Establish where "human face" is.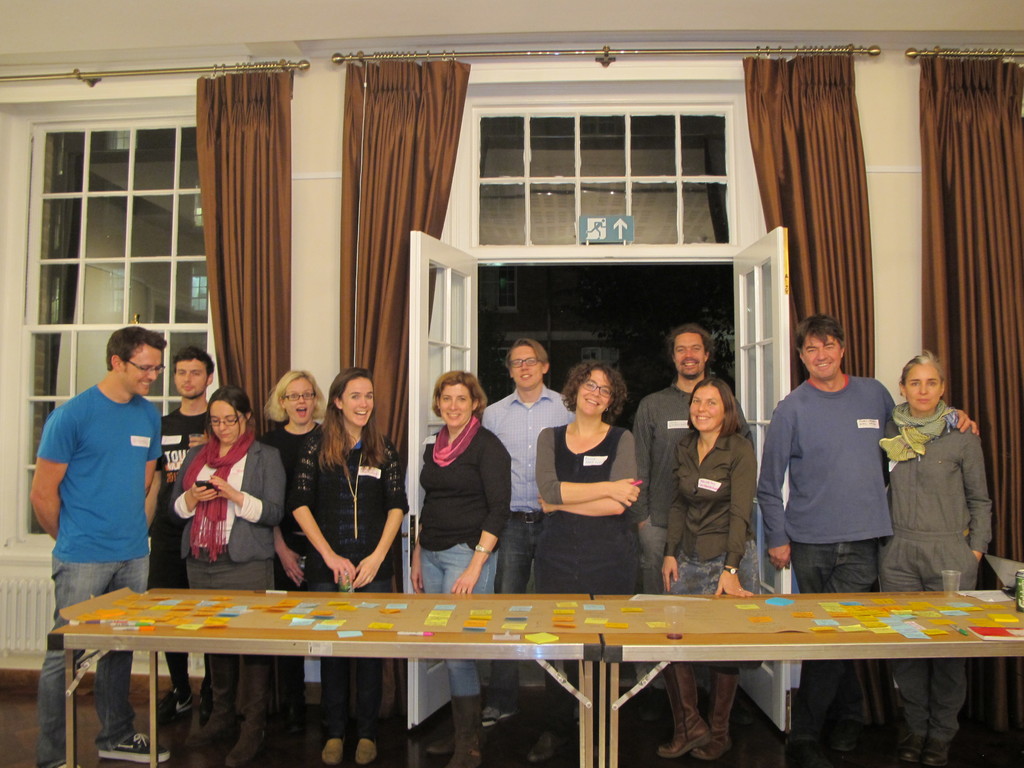
Established at (902,362,941,409).
